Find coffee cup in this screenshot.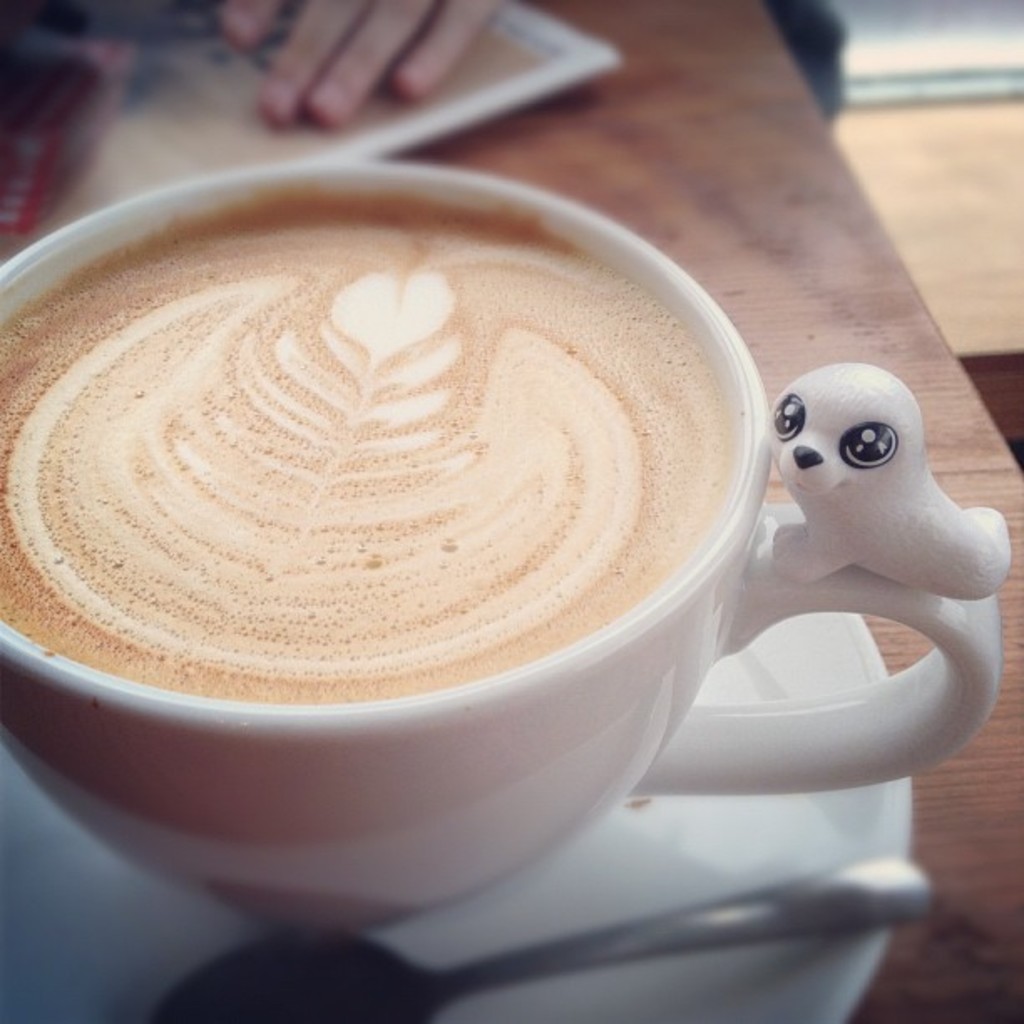
The bounding box for coffee cup is BBox(0, 151, 1016, 949).
